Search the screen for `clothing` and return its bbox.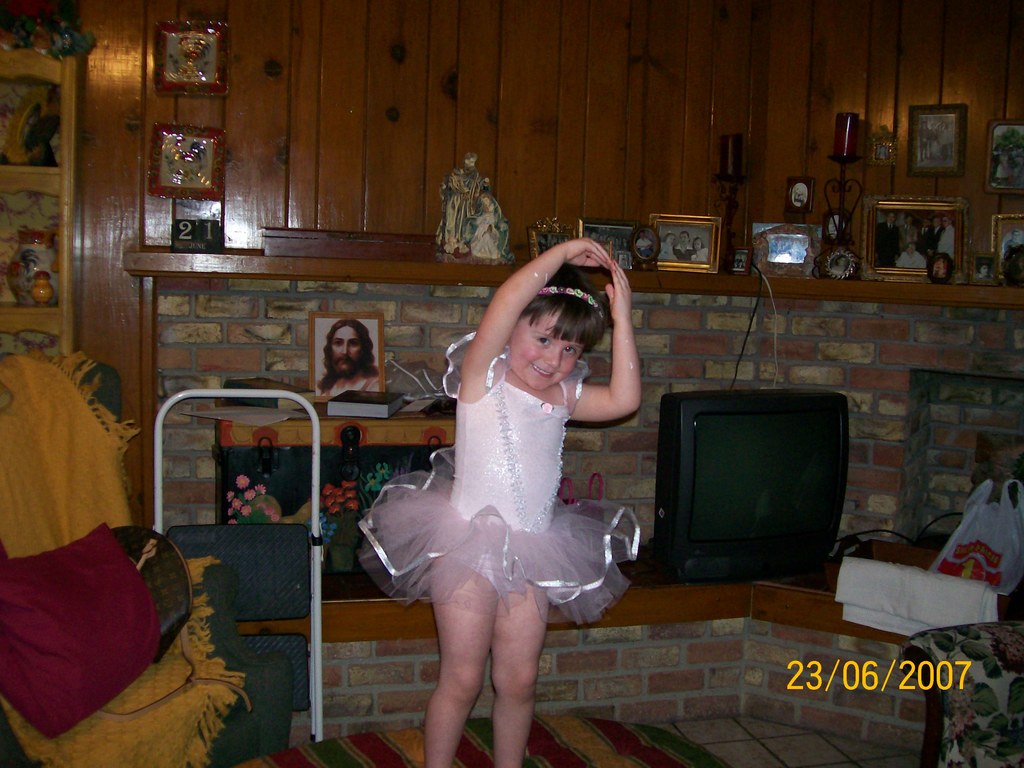
Found: 995:150:1008:177.
